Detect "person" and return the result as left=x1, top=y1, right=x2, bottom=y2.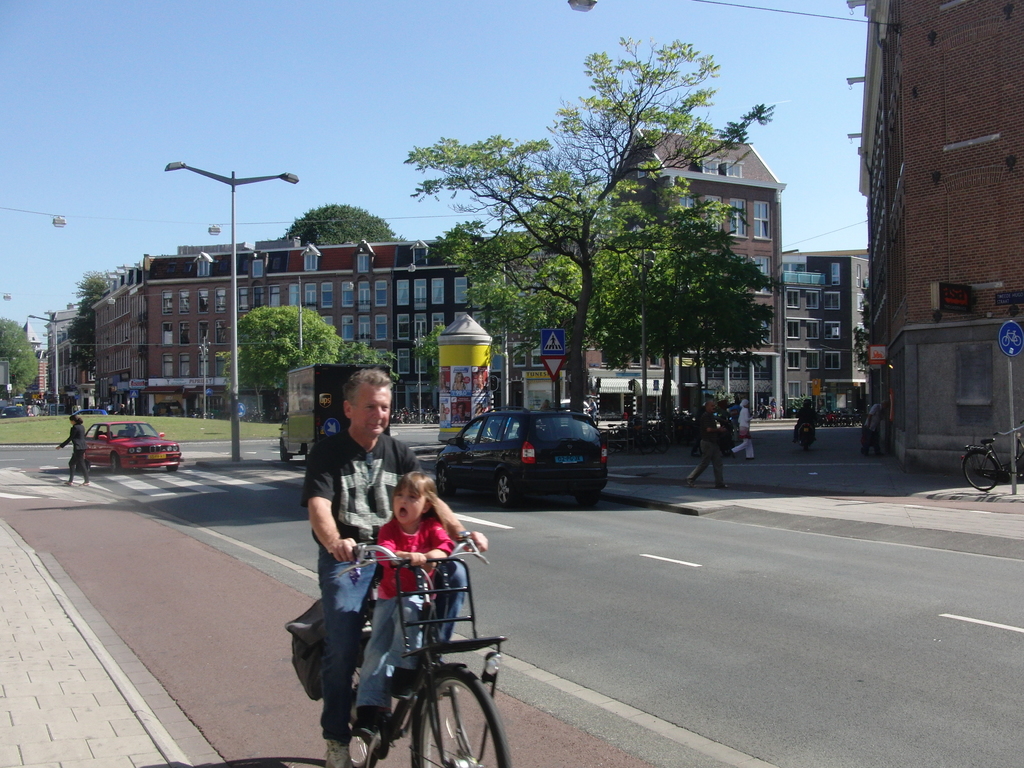
left=348, top=472, right=459, bottom=735.
